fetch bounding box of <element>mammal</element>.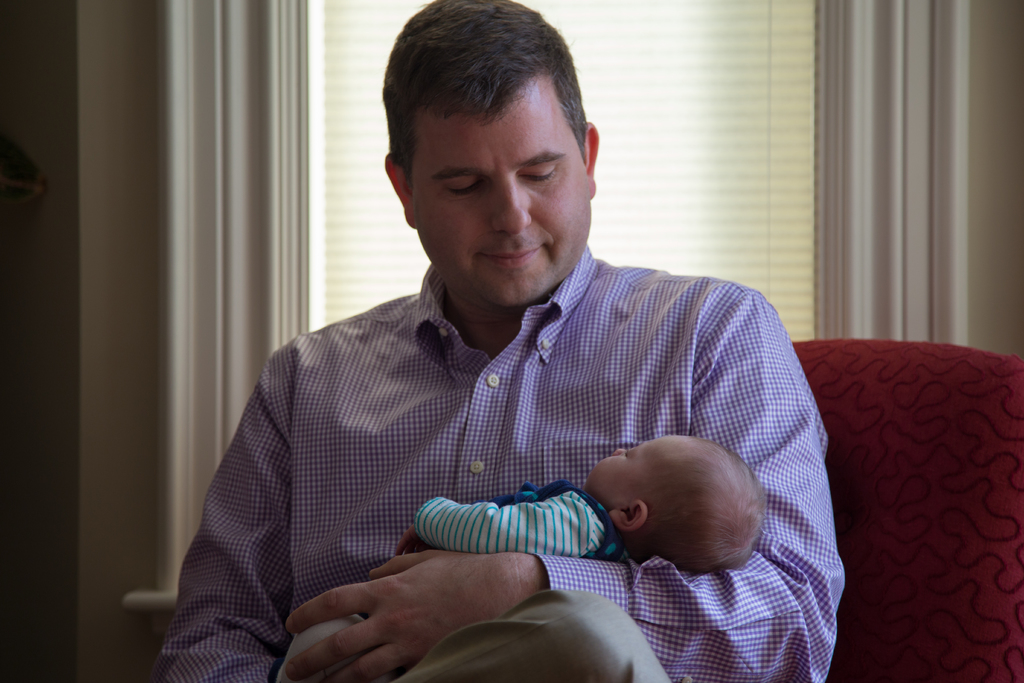
Bbox: (154, 94, 871, 676).
